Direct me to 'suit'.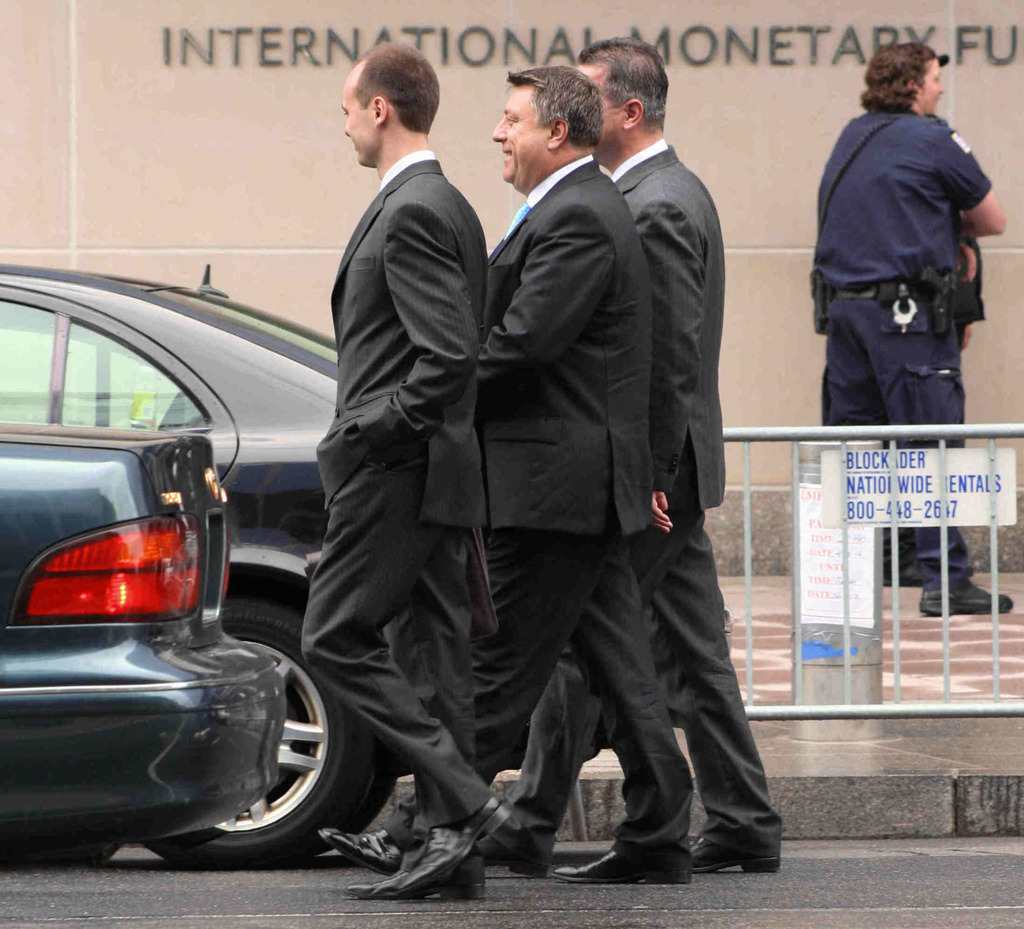
Direction: (x1=379, y1=159, x2=701, y2=841).
